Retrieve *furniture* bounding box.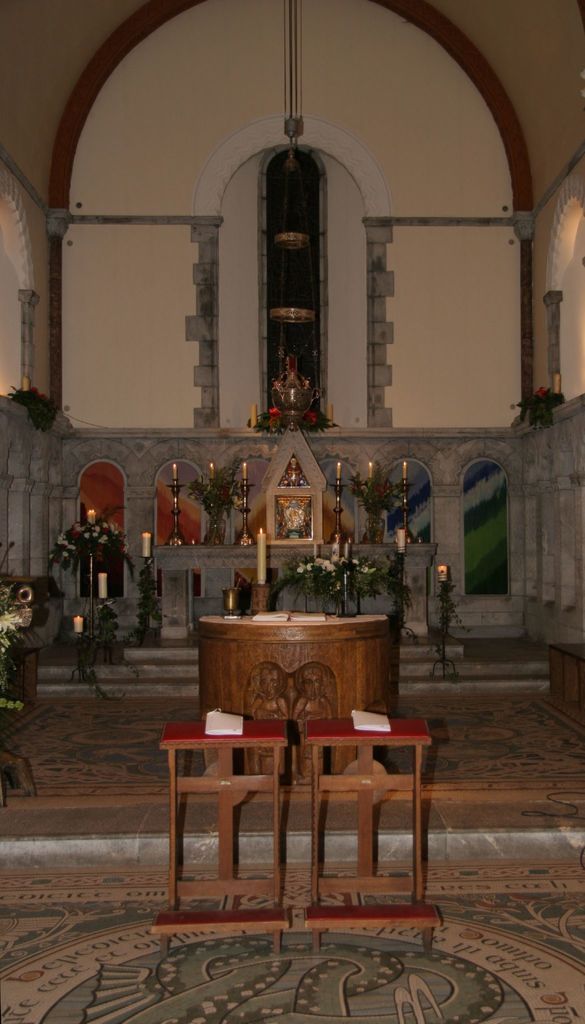
Bounding box: [x1=197, y1=614, x2=390, y2=781].
